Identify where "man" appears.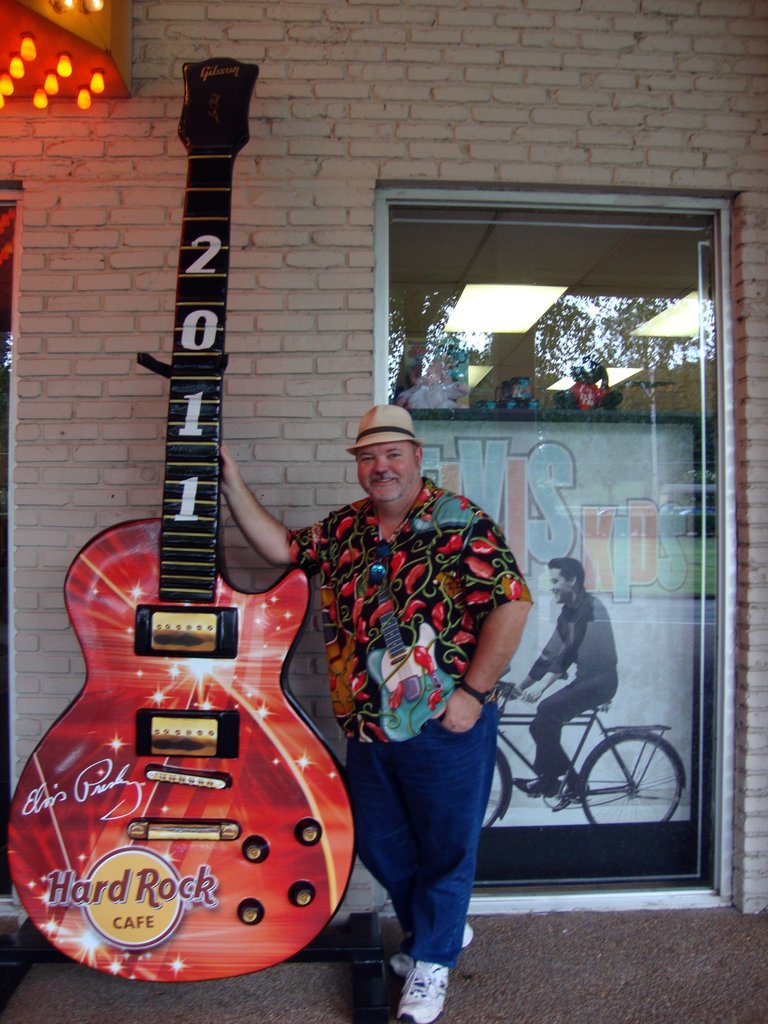
Appears at locate(166, 260, 531, 975).
